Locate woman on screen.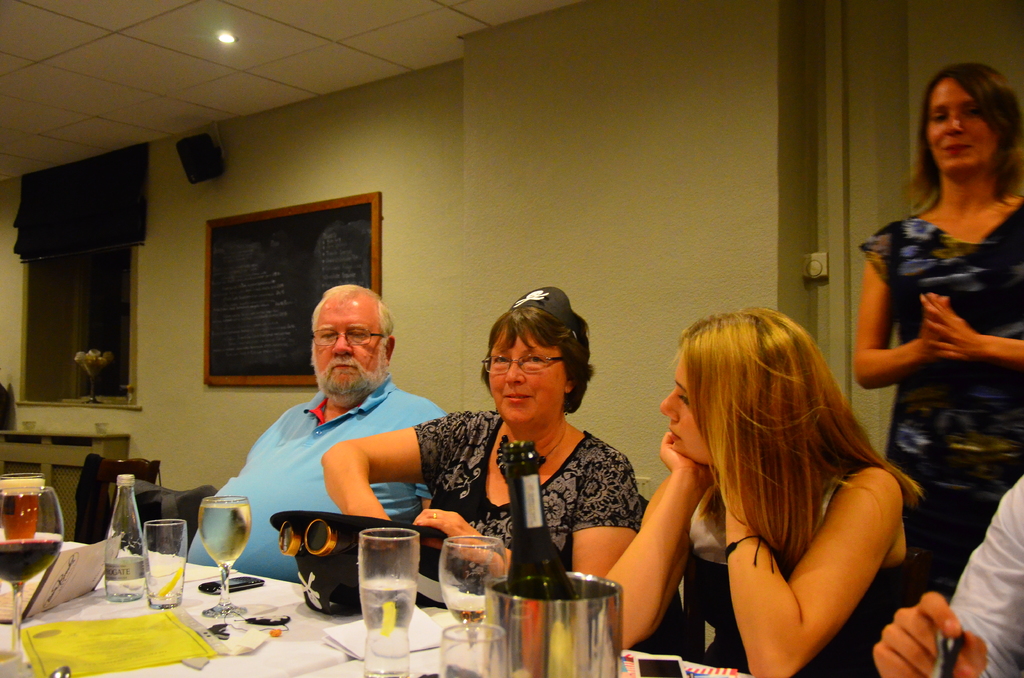
On screen at box(318, 291, 633, 593).
